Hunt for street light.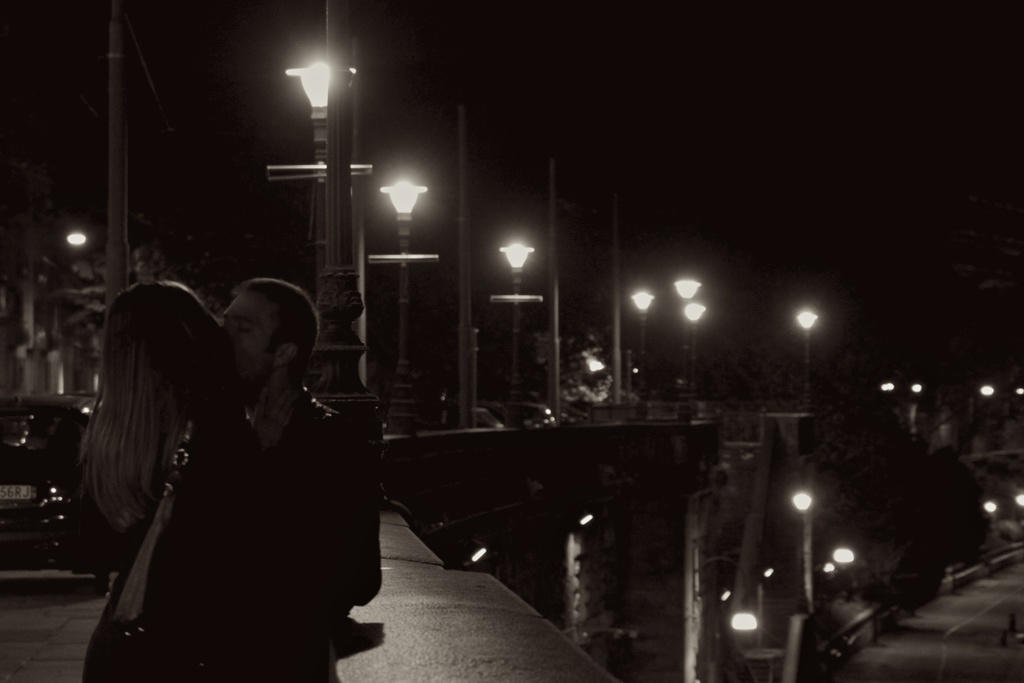
Hunted down at left=676, top=295, right=708, bottom=403.
